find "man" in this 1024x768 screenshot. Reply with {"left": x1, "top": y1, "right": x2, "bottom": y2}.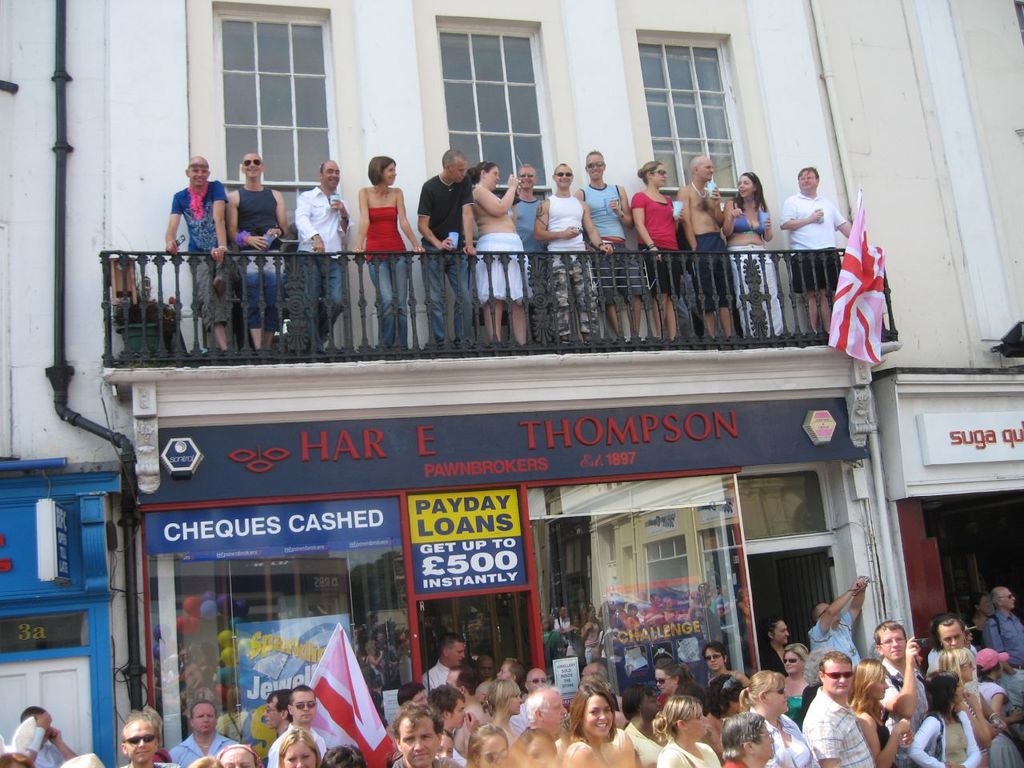
{"left": 288, "top": 157, "right": 355, "bottom": 350}.
